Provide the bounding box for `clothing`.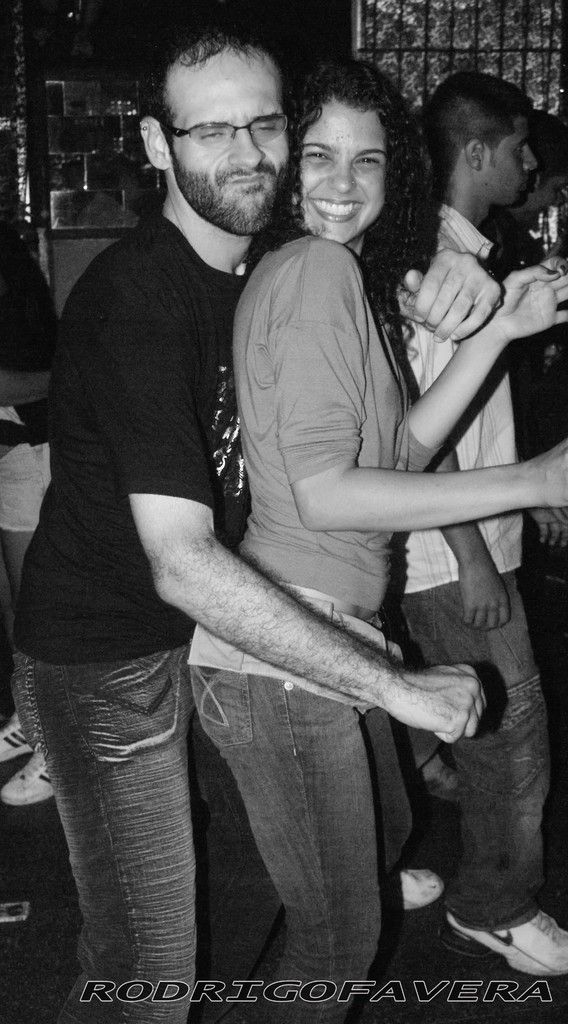
x1=379, y1=204, x2=563, y2=929.
